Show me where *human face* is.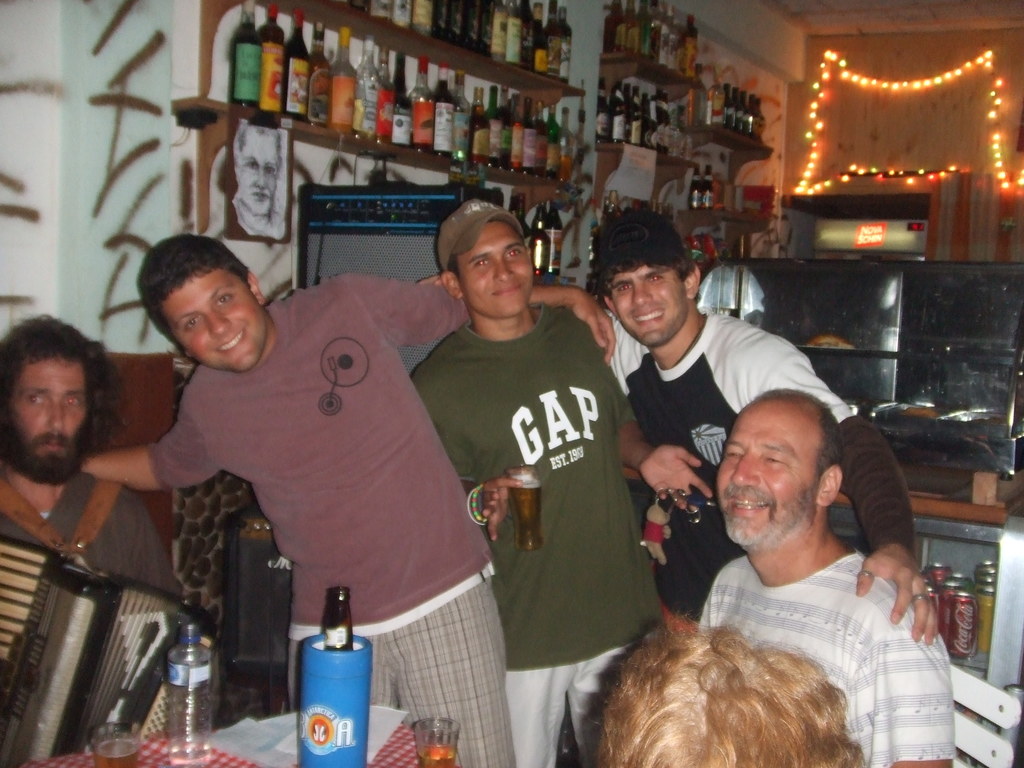
*human face* is at l=458, t=220, r=535, b=321.
